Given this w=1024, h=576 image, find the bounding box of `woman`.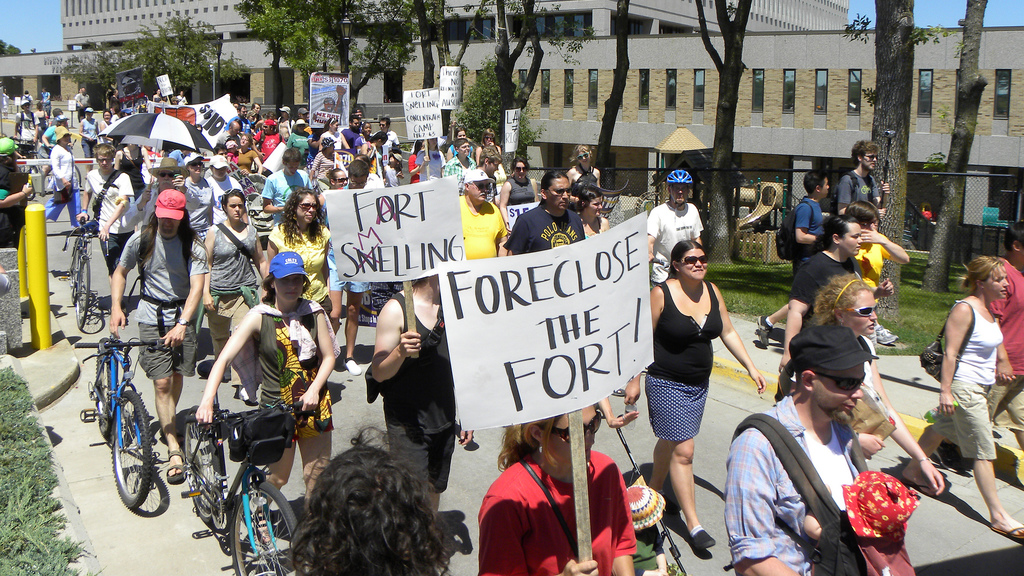
box(266, 188, 332, 323).
